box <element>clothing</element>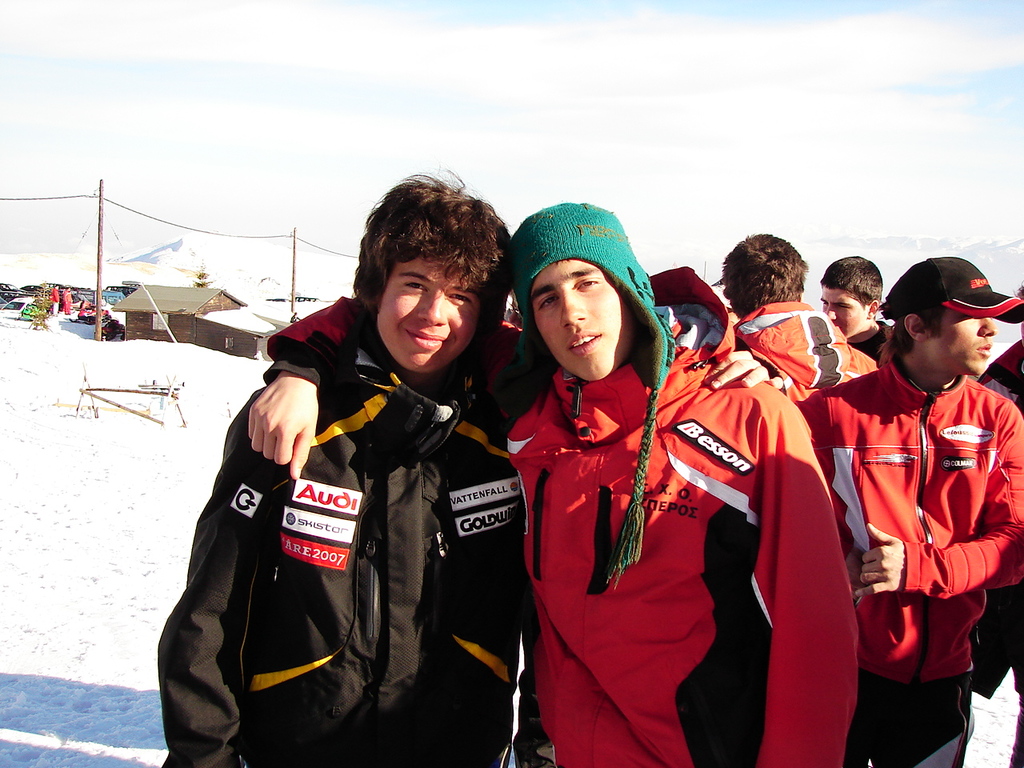
{"x1": 970, "y1": 342, "x2": 1023, "y2": 767}
